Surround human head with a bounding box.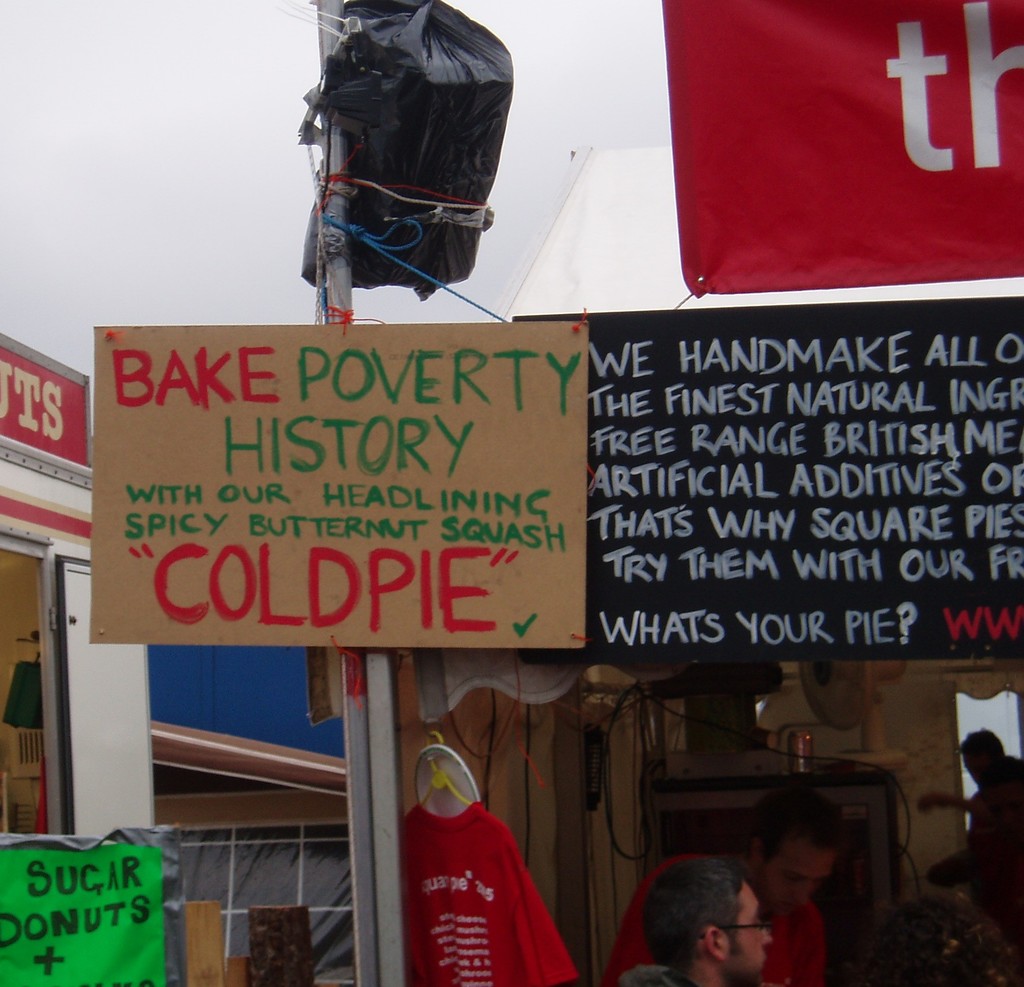
[957, 729, 1007, 793].
